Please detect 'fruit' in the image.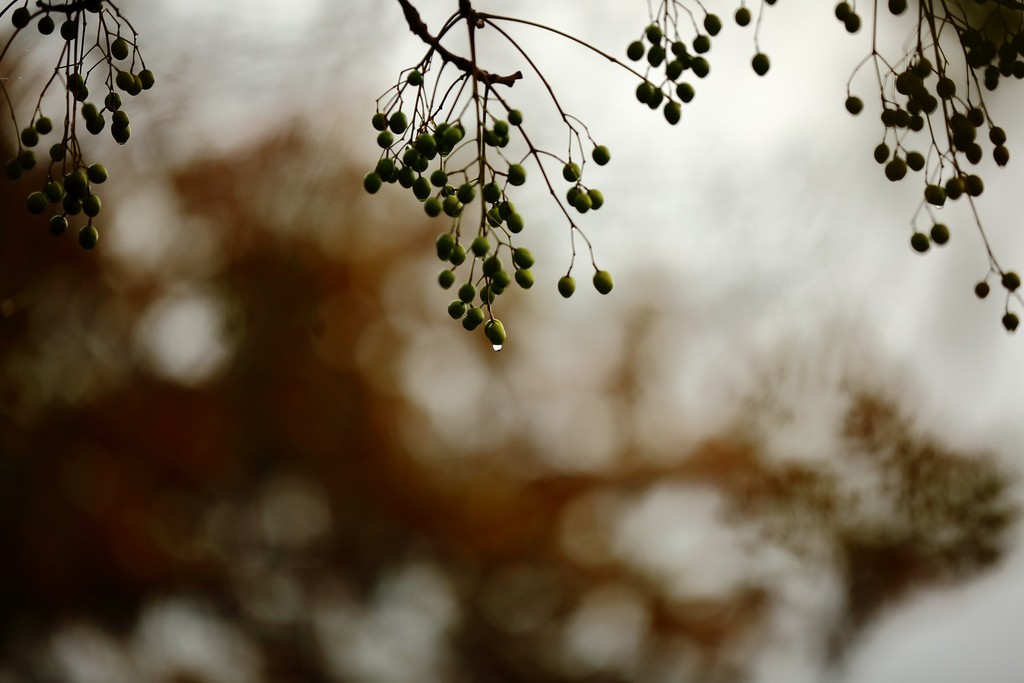
<box>845,95,865,115</box>.
